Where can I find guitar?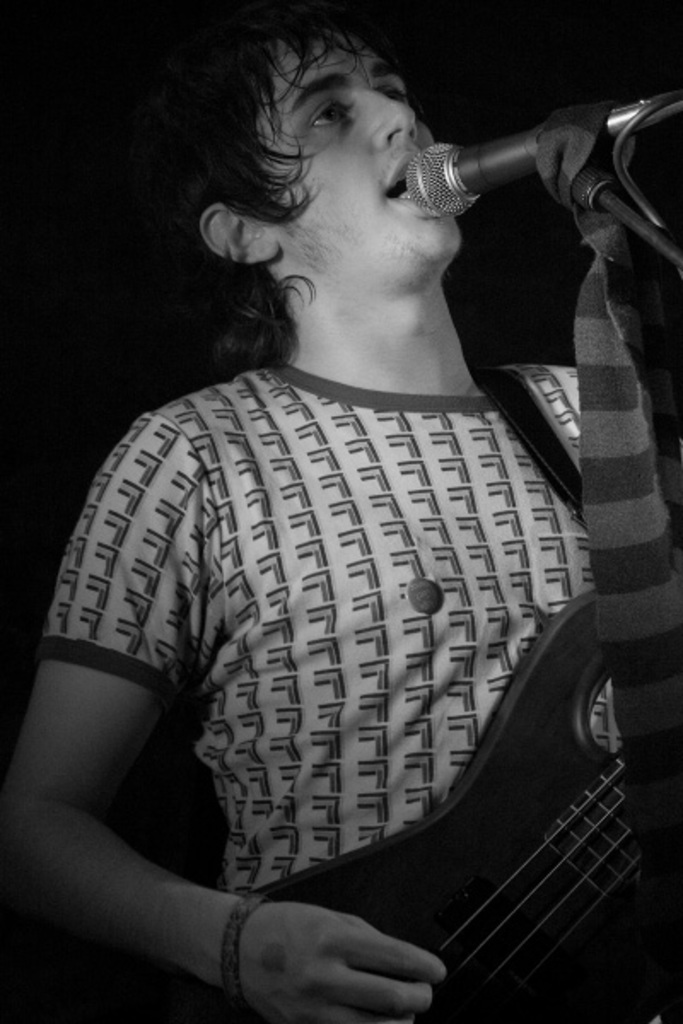
You can find it at detection(113, 623, 657, 1022).
